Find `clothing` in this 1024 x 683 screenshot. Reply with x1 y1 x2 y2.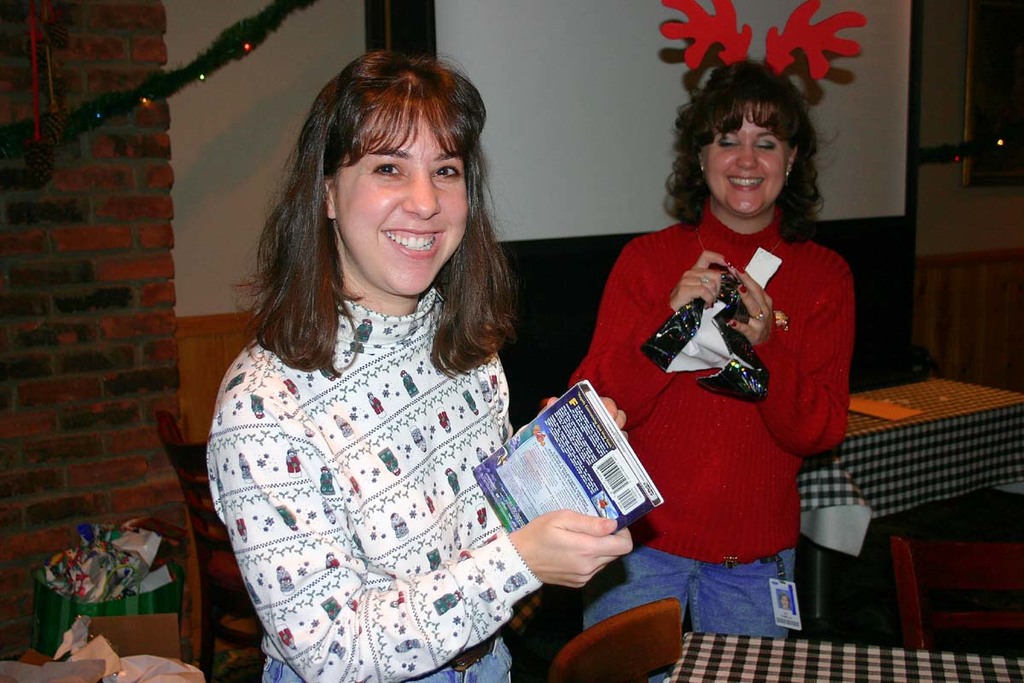
562 197 852 628.
